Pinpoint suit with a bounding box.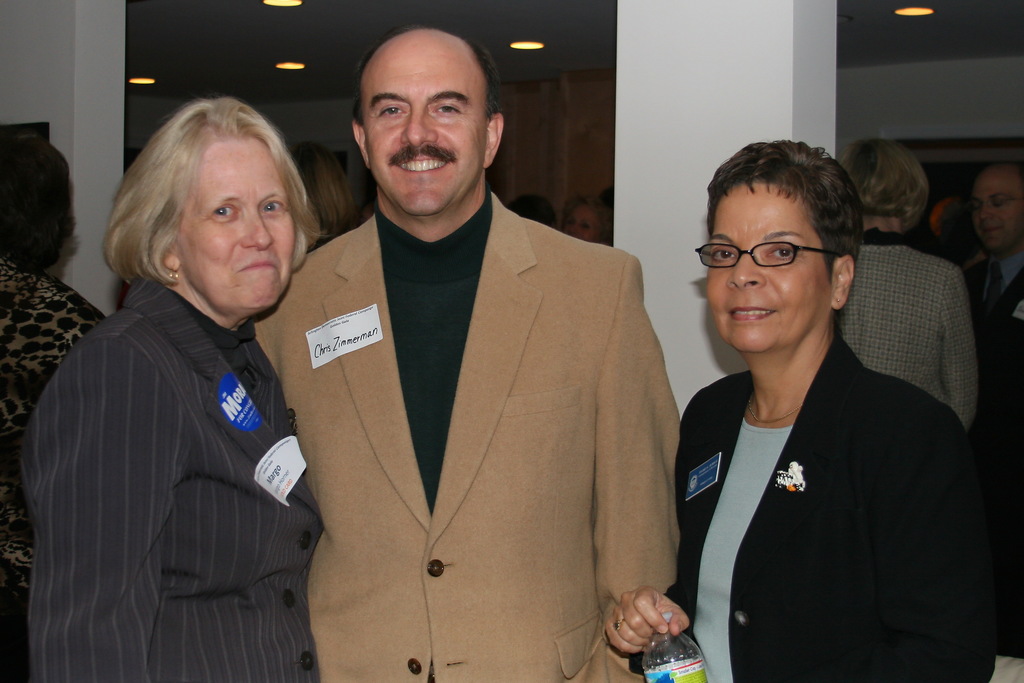
<box>256,195,681,682</box>.
